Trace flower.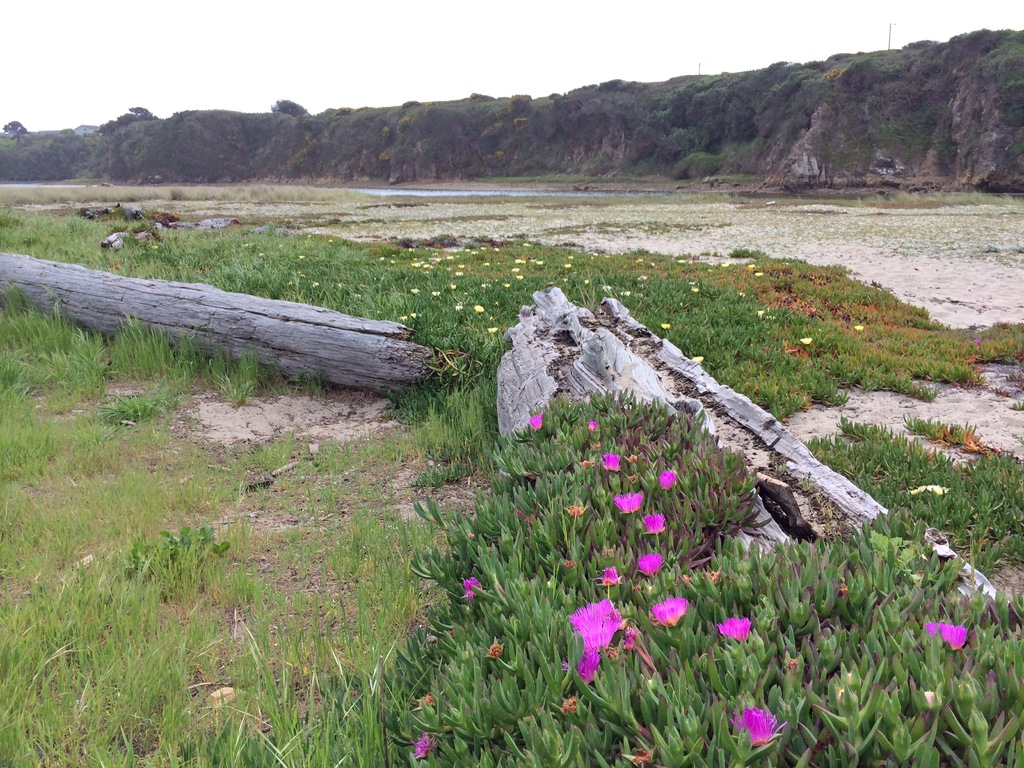
Traced to {"x1": 748, "y1": 259, "x2": 757, "y2": 269}.
